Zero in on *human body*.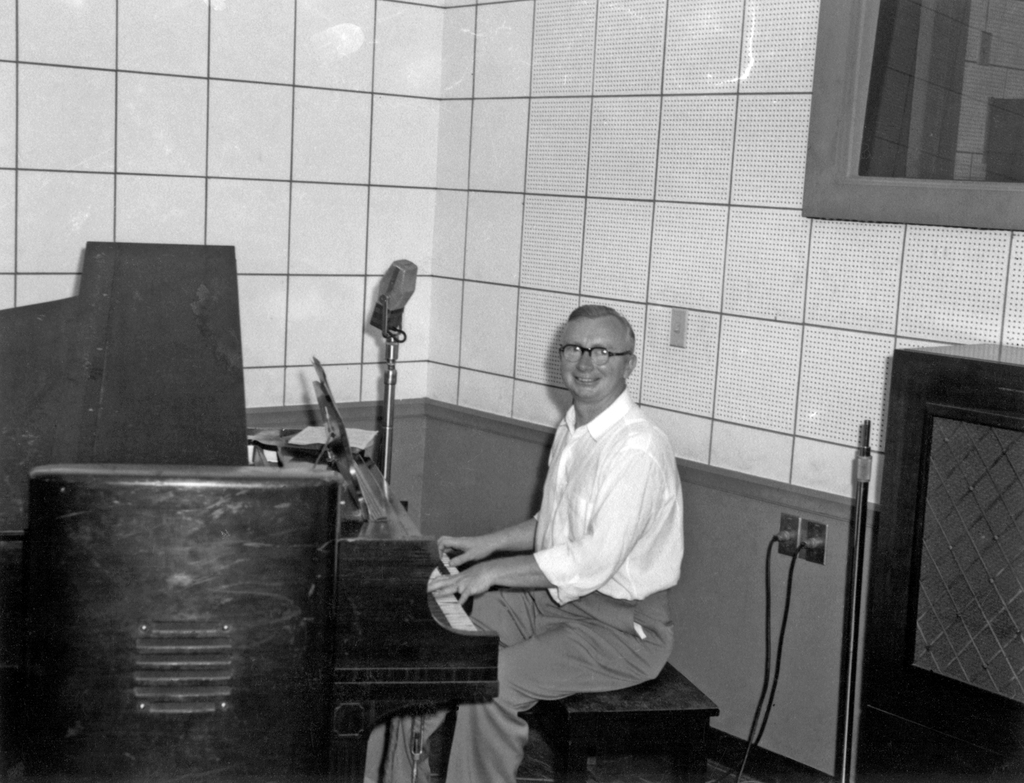
Zeroed in: 436 299 684 754.
